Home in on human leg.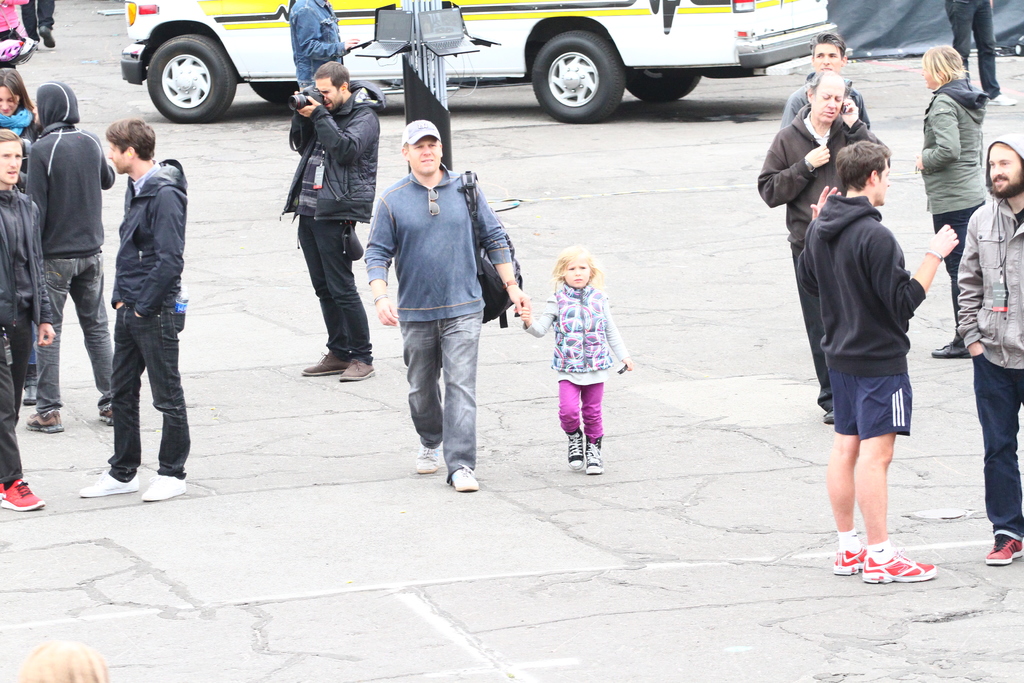
Homed in at (left=972, top=346, right=1023, bottom=559).
